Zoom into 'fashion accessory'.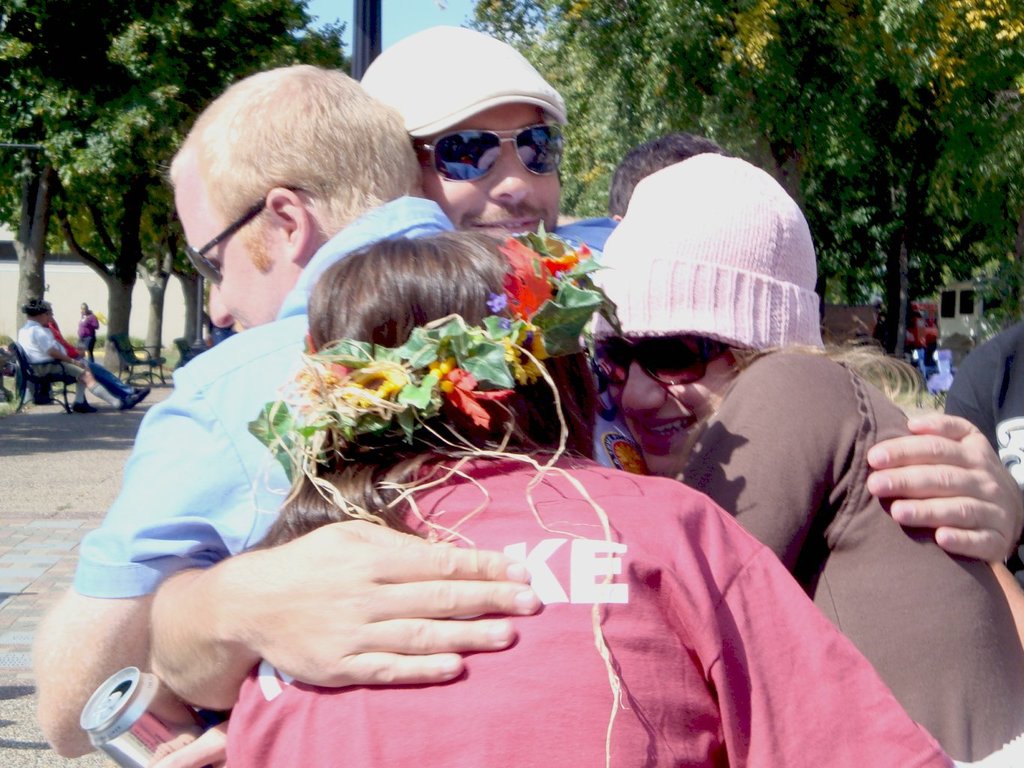
Zoom target: crop(73, 383, 86, 403).
